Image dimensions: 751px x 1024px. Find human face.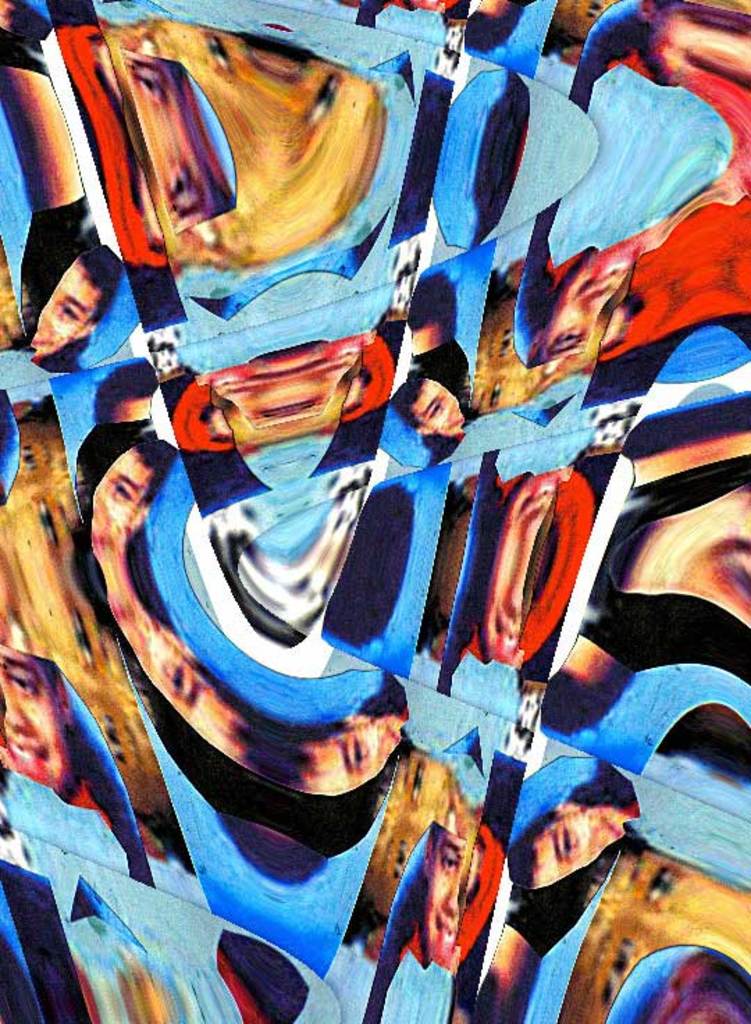
detection(0, 647, 83, 790).
